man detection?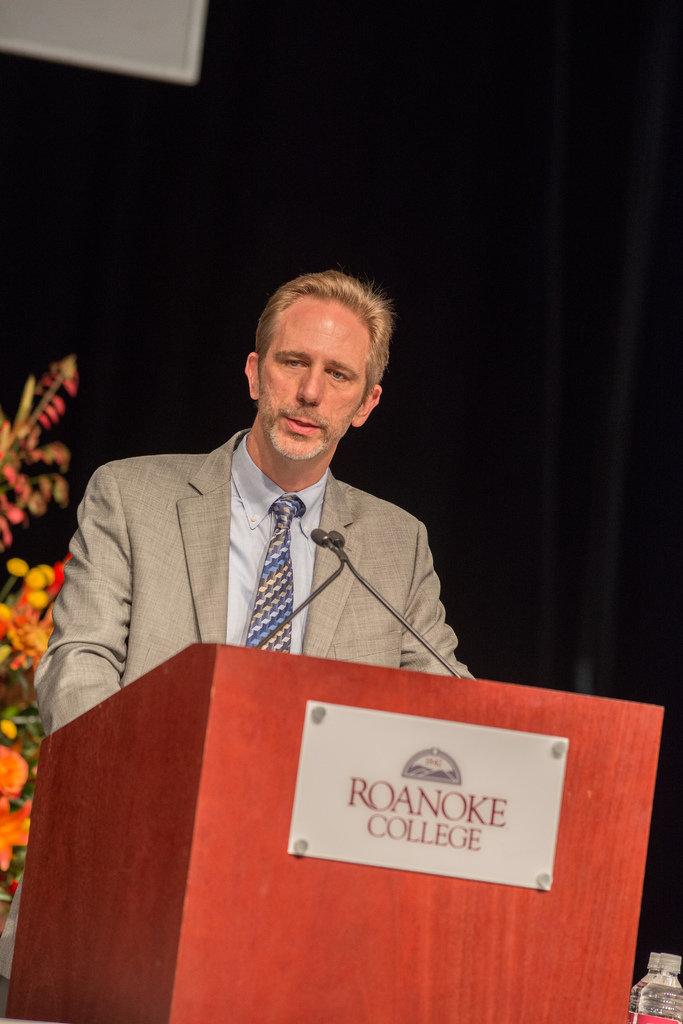
box=[0, 262, 484, 979]
